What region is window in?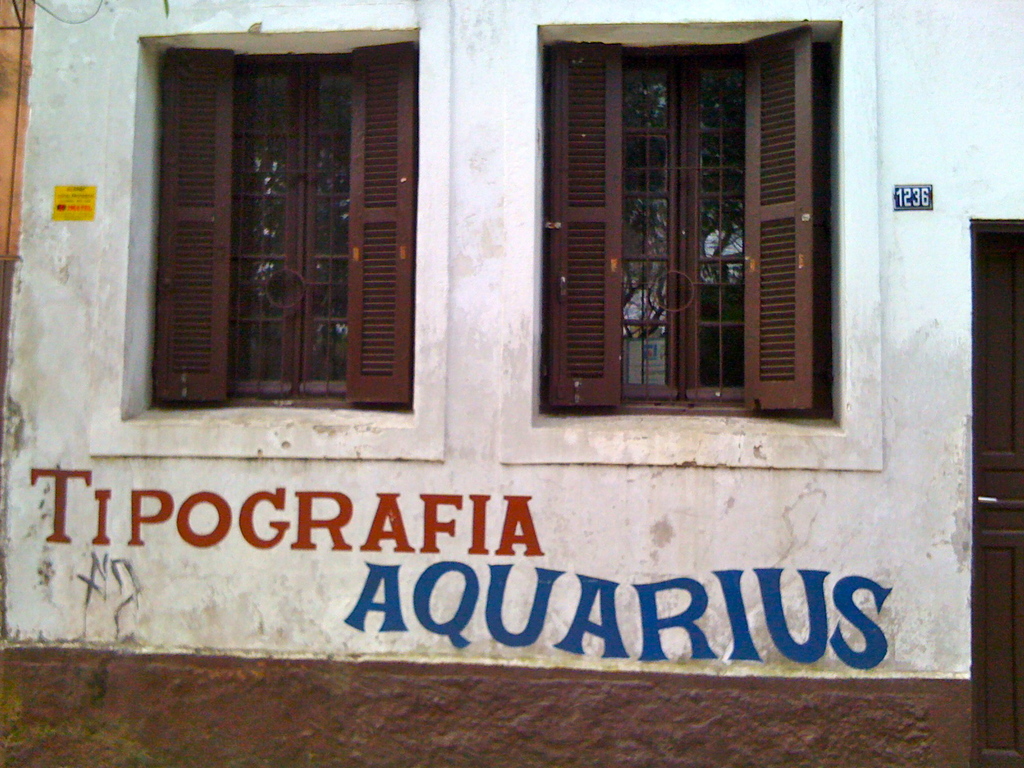
<box>149,40,415,418</box>.
